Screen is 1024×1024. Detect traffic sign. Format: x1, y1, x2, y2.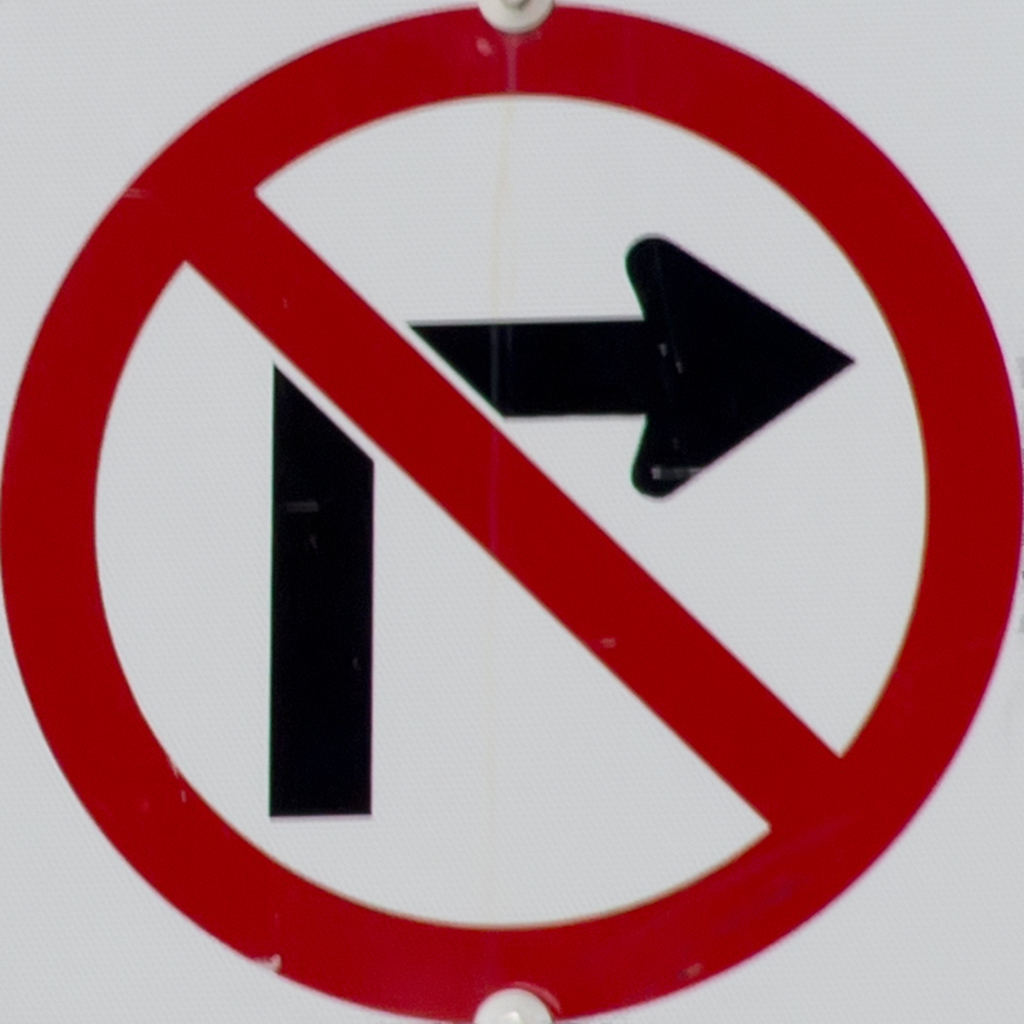
0, 0, 1023, 1023.
